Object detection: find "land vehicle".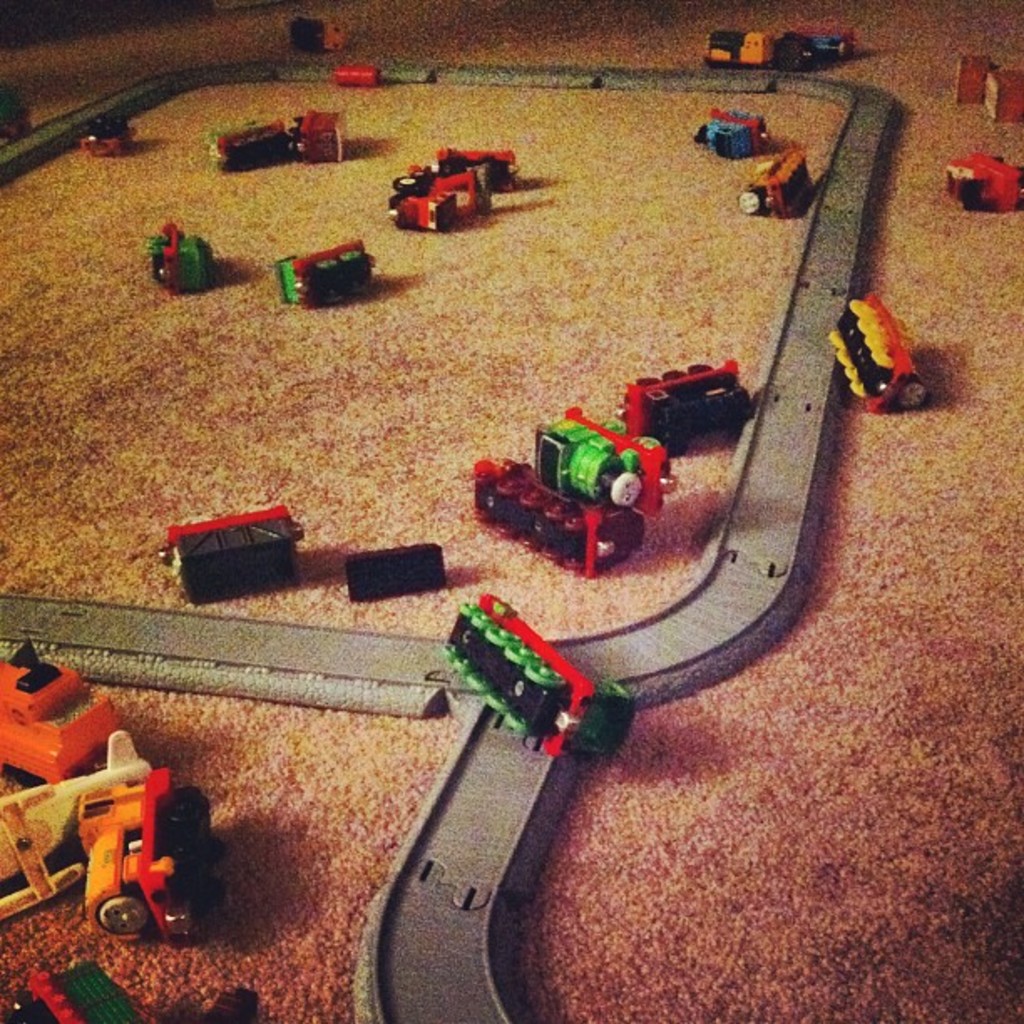
bbox=[440, 586, 632, 766].
